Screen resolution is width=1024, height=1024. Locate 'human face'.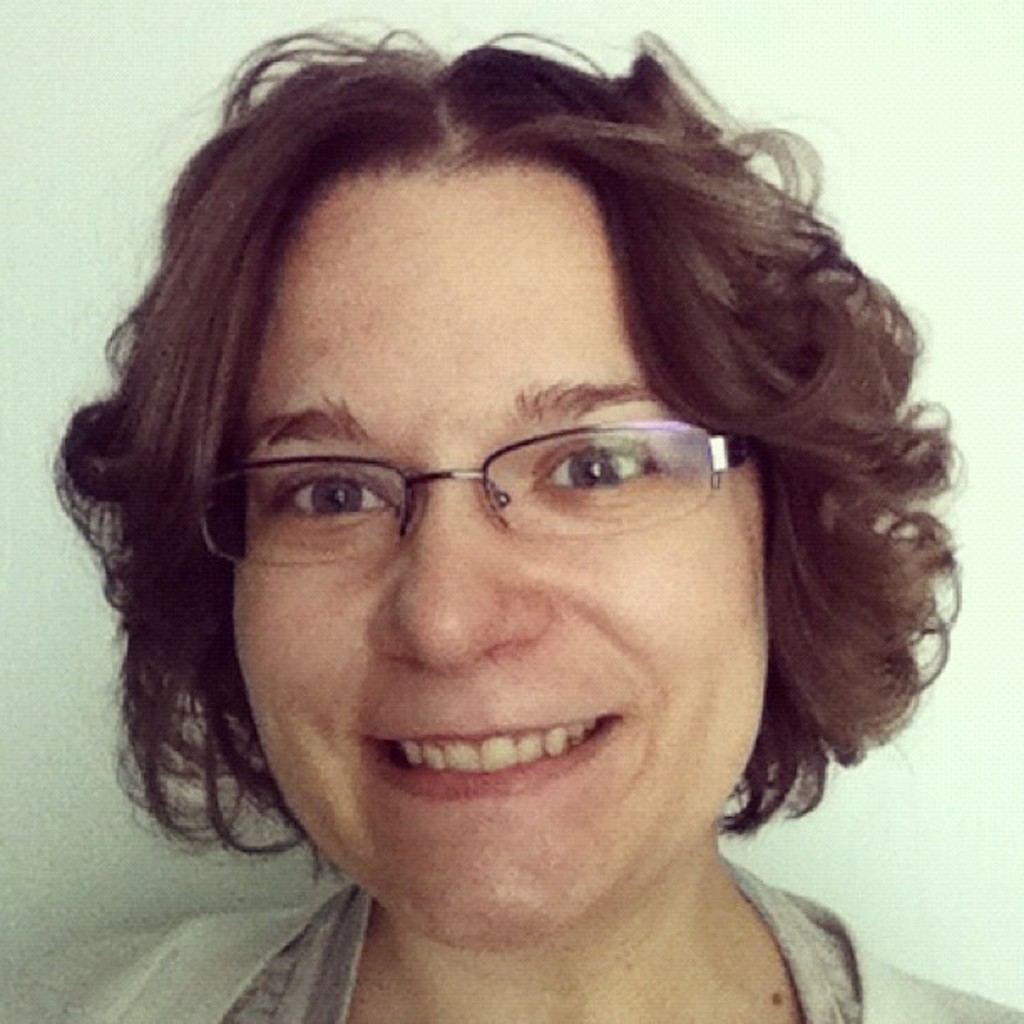
BBox(231, 169, 763, 944).
